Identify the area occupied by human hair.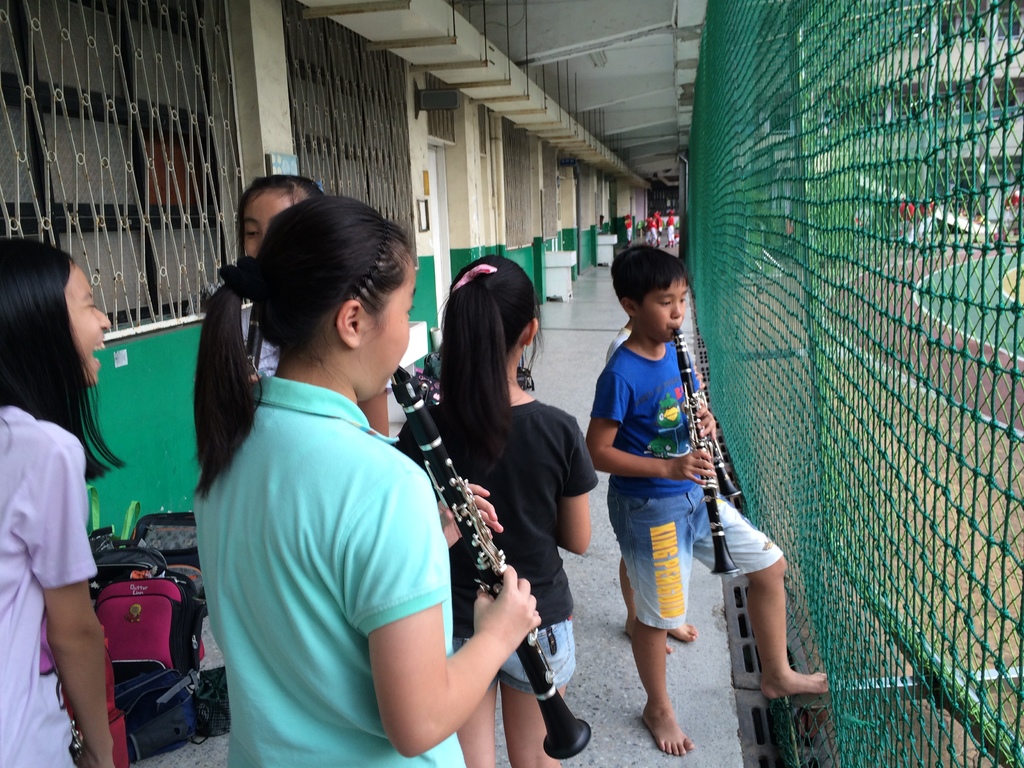
Area: [440,247,543,468].
